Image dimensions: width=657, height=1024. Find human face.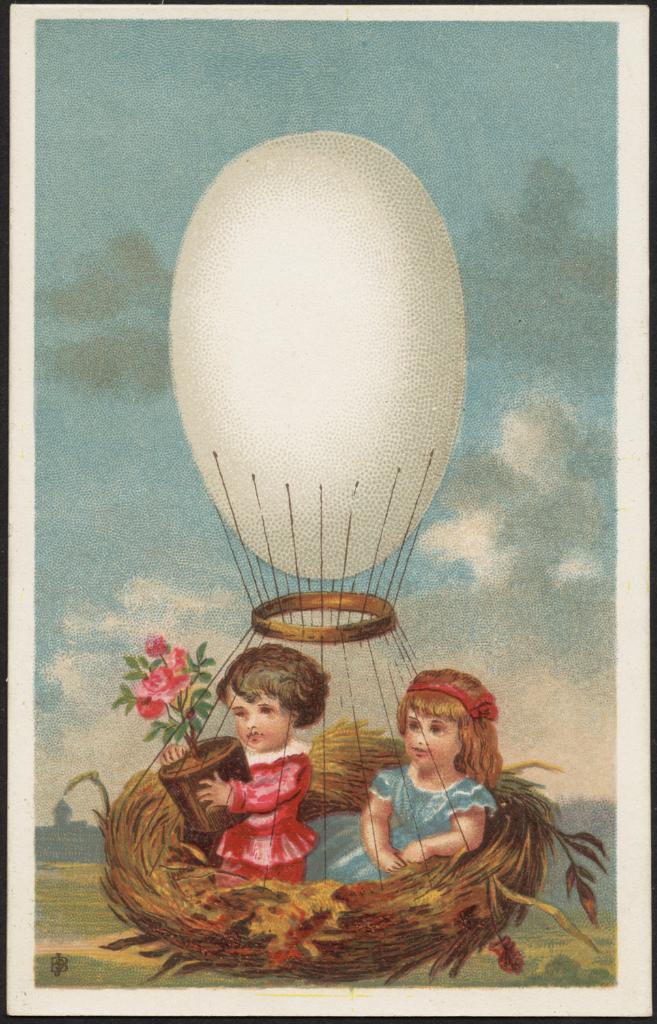
<region>403, 707, 463, 771</region>.
